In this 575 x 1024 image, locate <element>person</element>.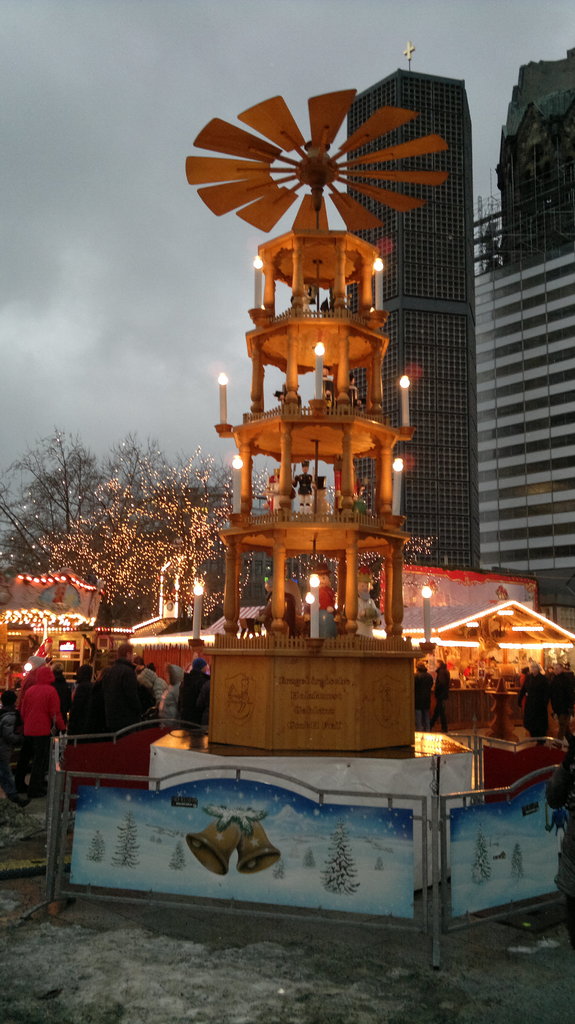
Bounding box: 355:565:381:639.
